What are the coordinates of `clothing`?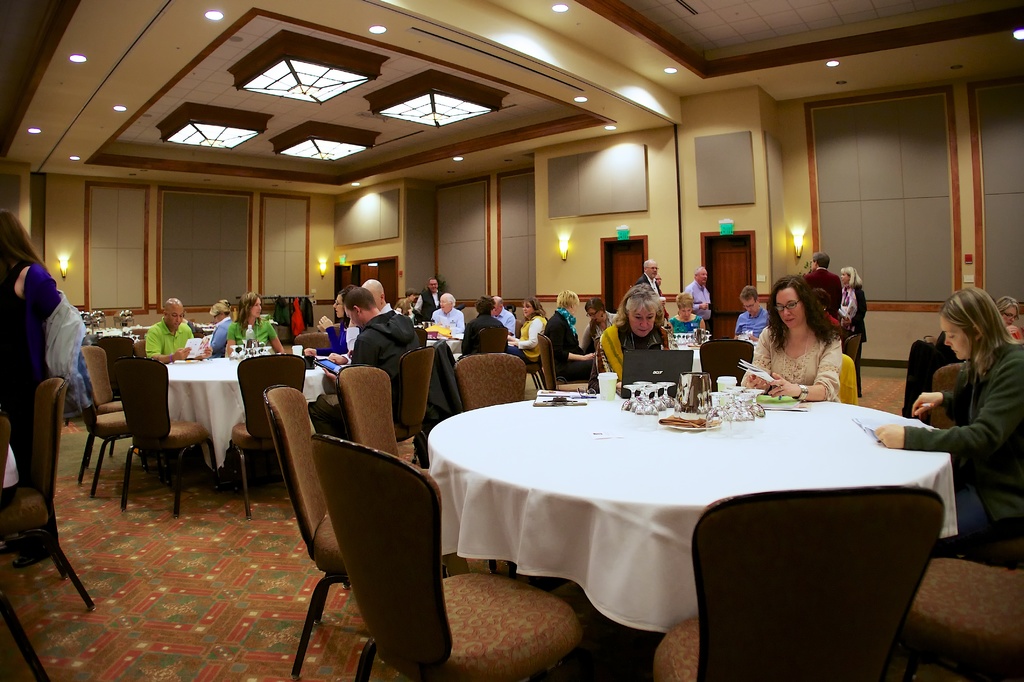
bbox=(801, 264, 844, 314).
